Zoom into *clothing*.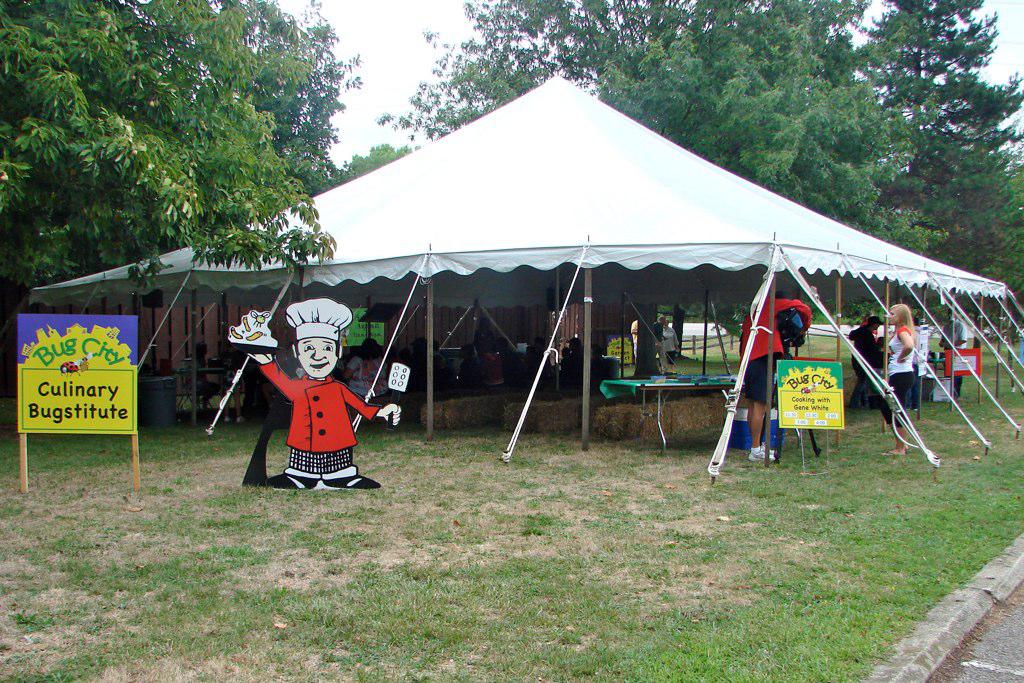
Zoom target: <bbox>257, 344, 366, 483</bbox>.
